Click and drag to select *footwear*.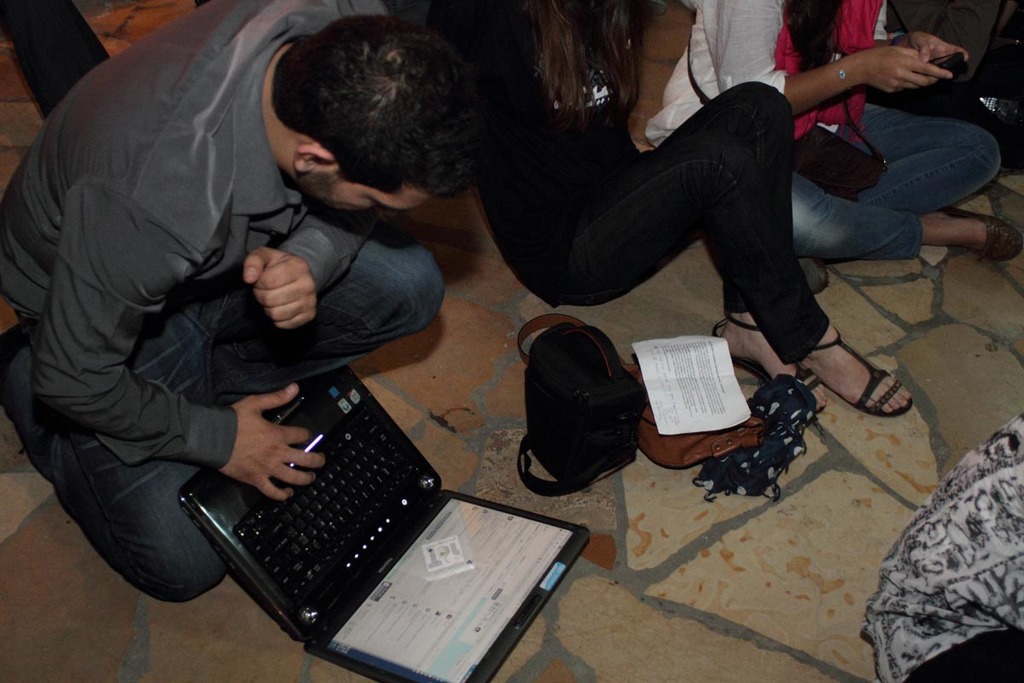
Selection: [710, 311, 840, 418].
